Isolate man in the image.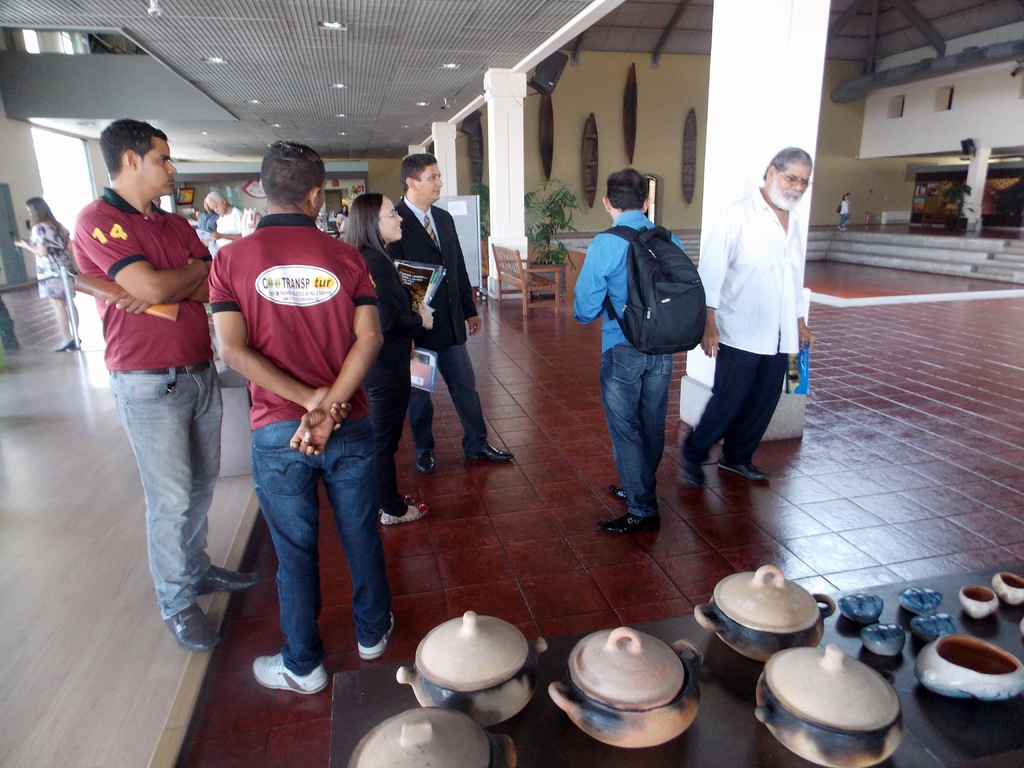
Isolated region: [207,188,243,243].
